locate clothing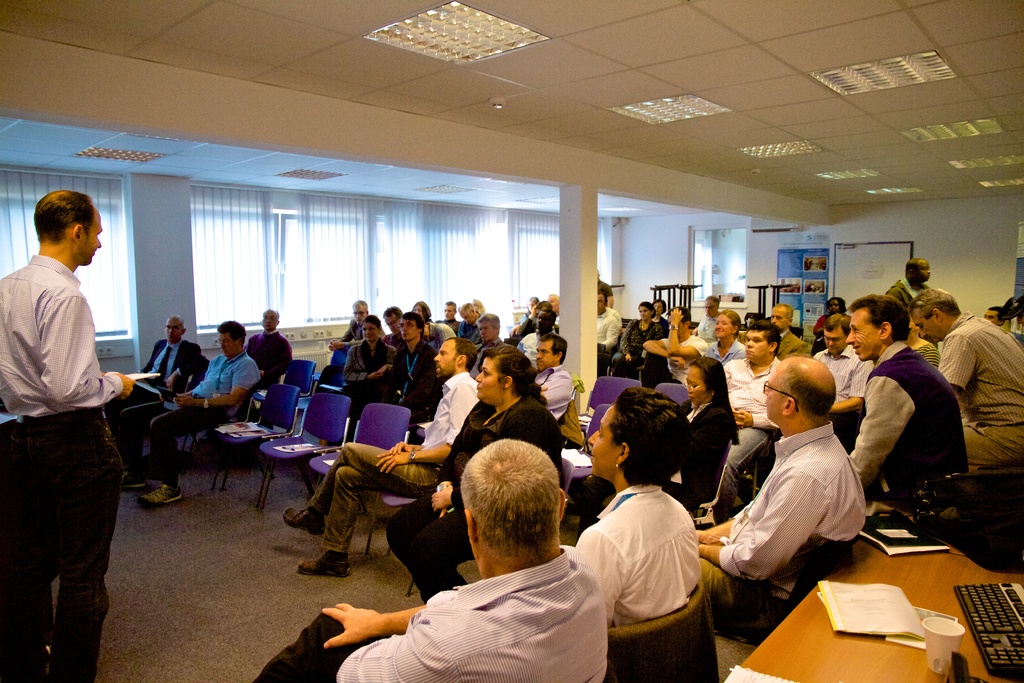
Rect(852, 343, 964, 495)
